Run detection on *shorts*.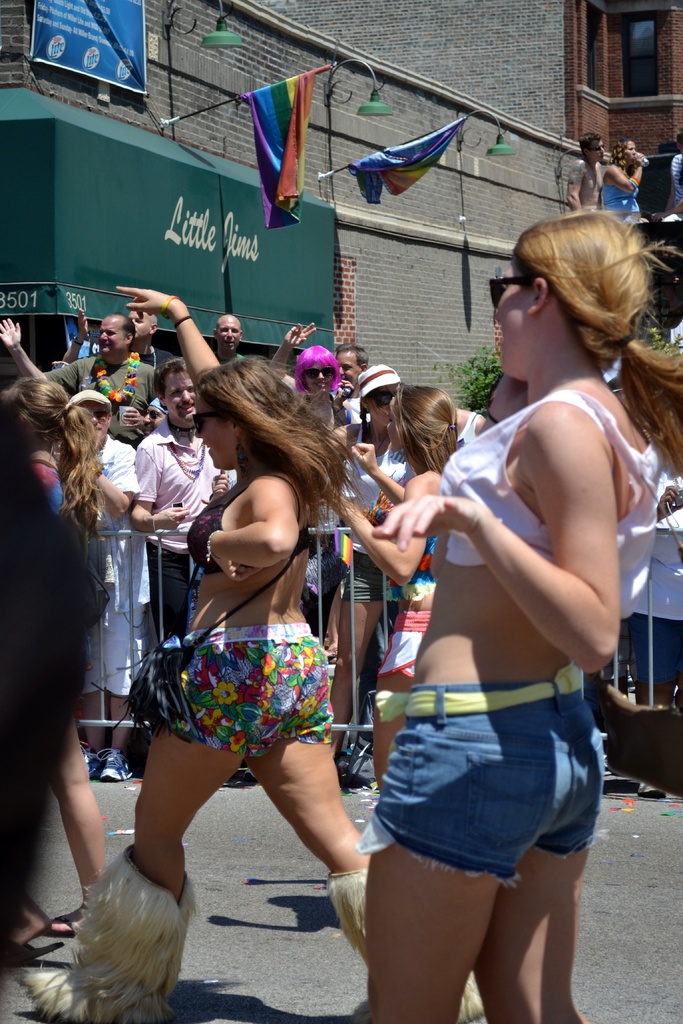
Result: [x1=144, y1=652, x2=337, y2=758].
